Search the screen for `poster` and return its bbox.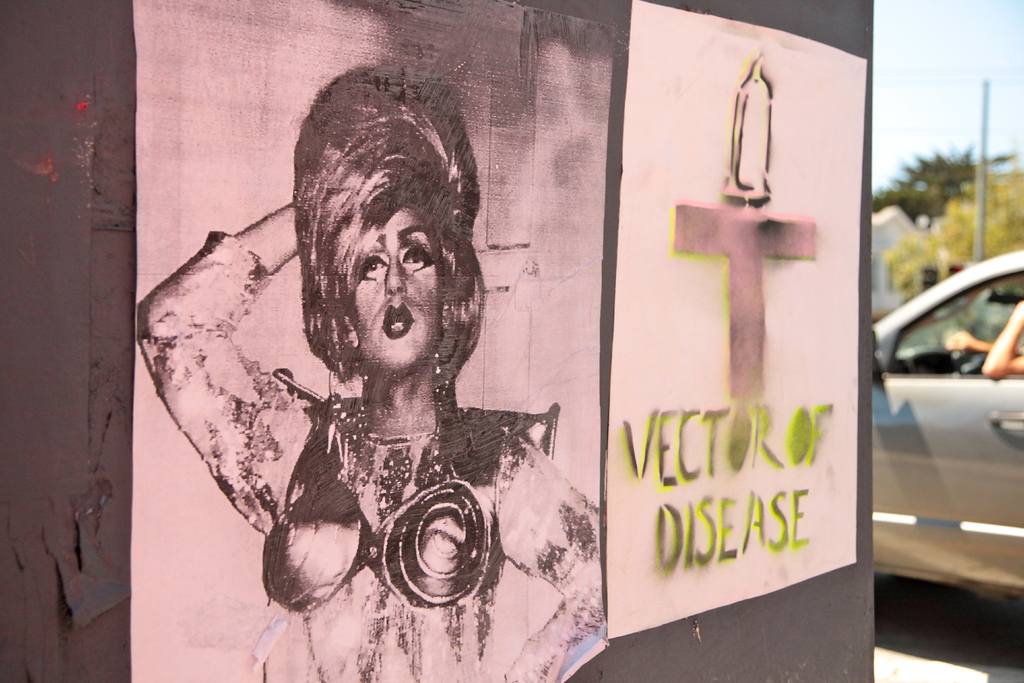
Found: [x1=609, y1=0, x2=868, y2=638].
